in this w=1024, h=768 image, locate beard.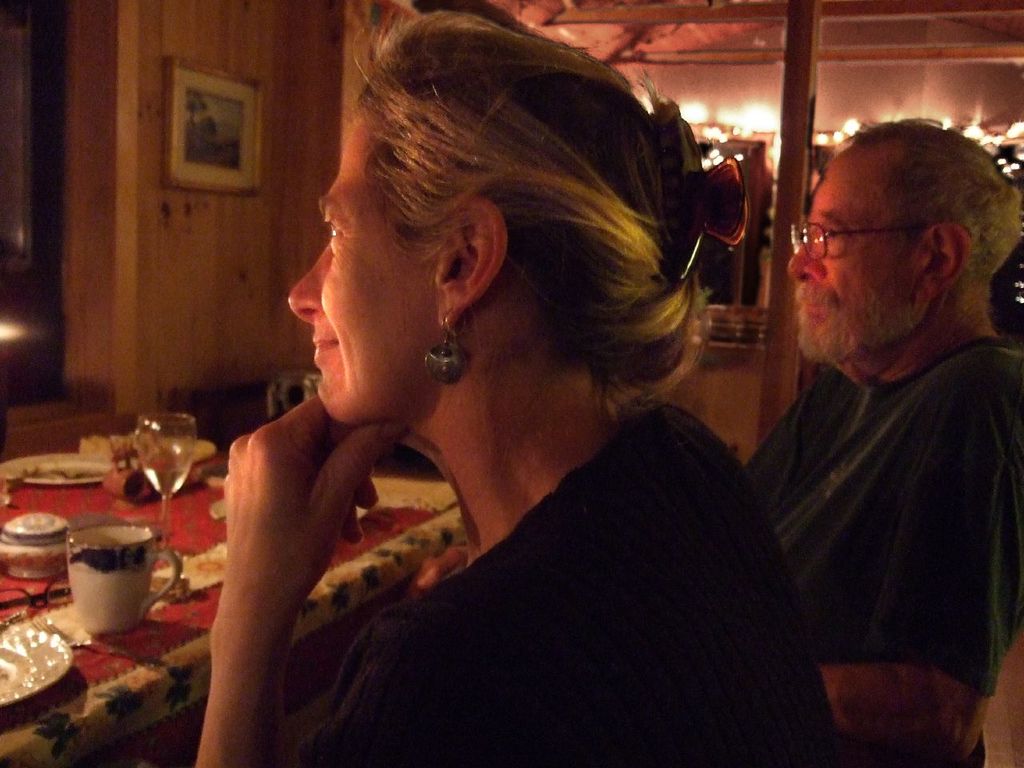
Bounding box: x1=792 y1=276 x2=932 y2=368.
